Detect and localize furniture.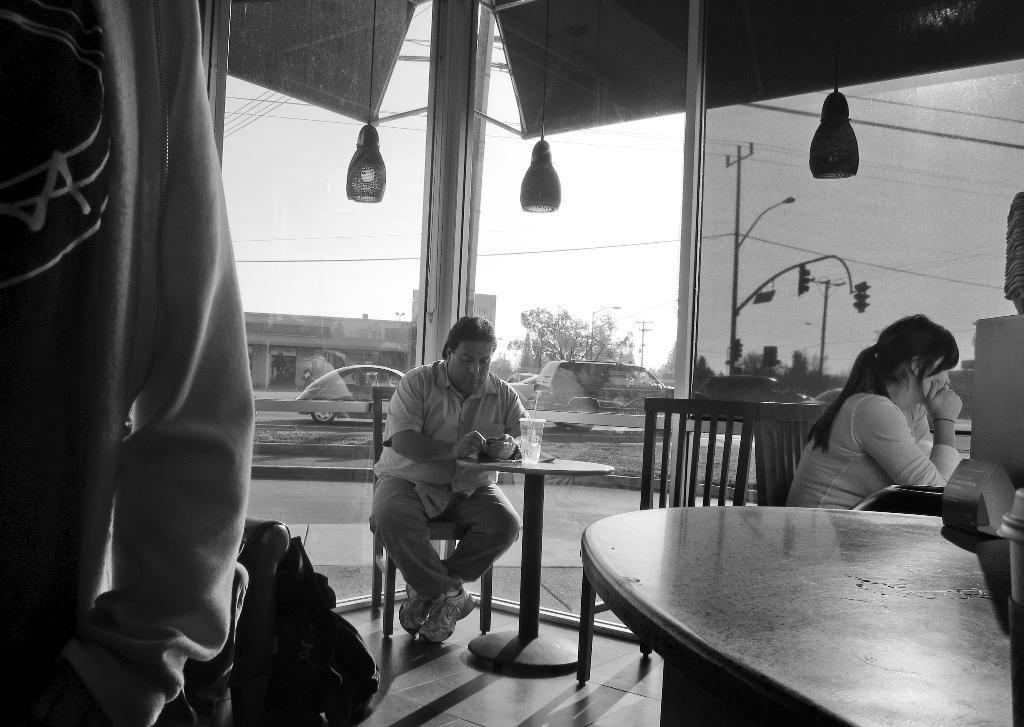
Localized at select_region(575, 504, 1023, 726).
